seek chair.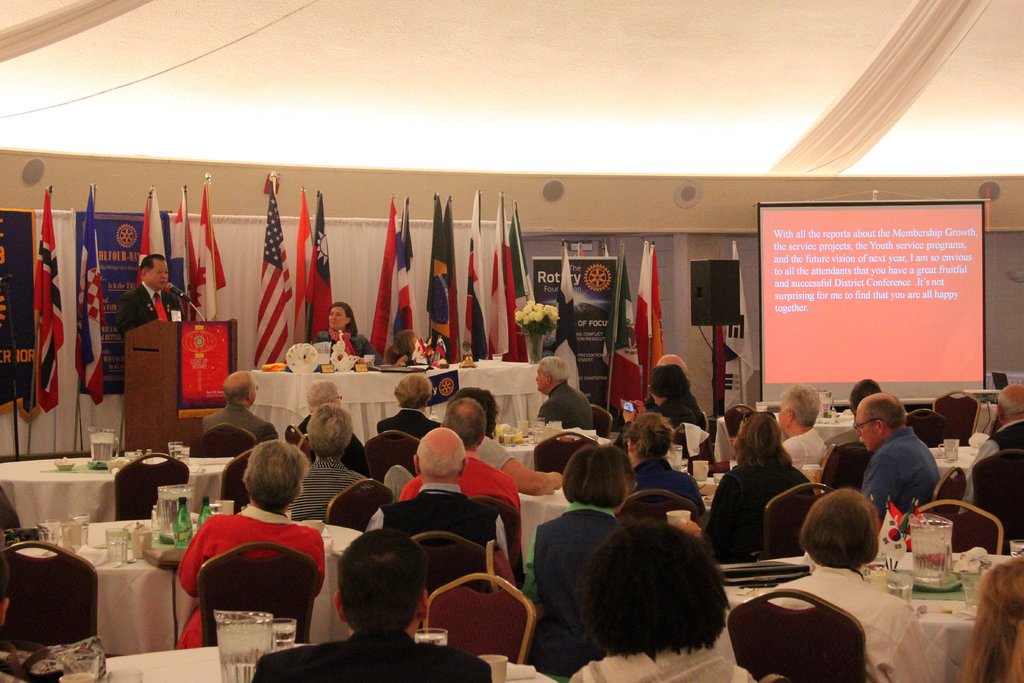
x1=283 y1=426 x2=301 y2=446.
